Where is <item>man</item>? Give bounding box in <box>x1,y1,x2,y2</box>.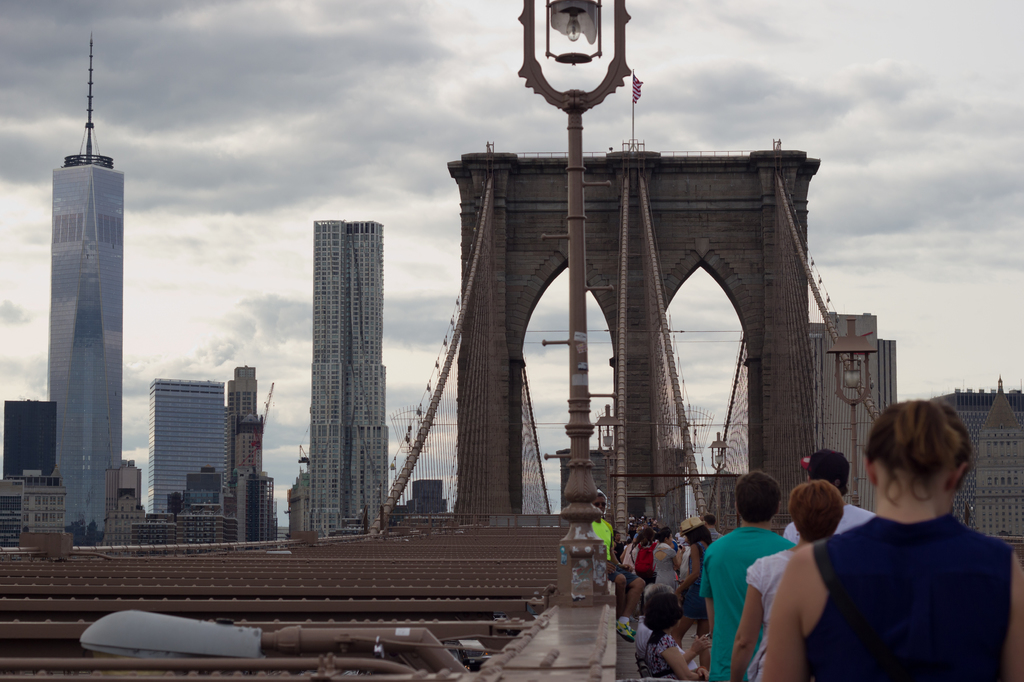
<box>705,512,724,544</box>.
